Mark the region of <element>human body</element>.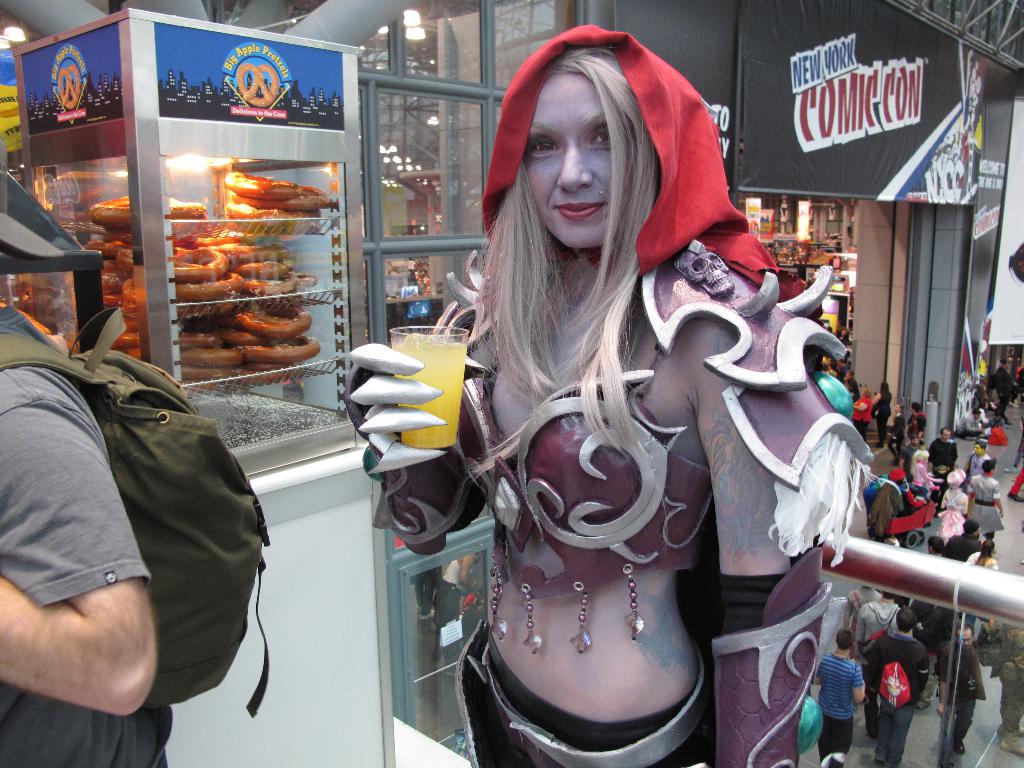
Region: box(909, 447, 938, 484).
